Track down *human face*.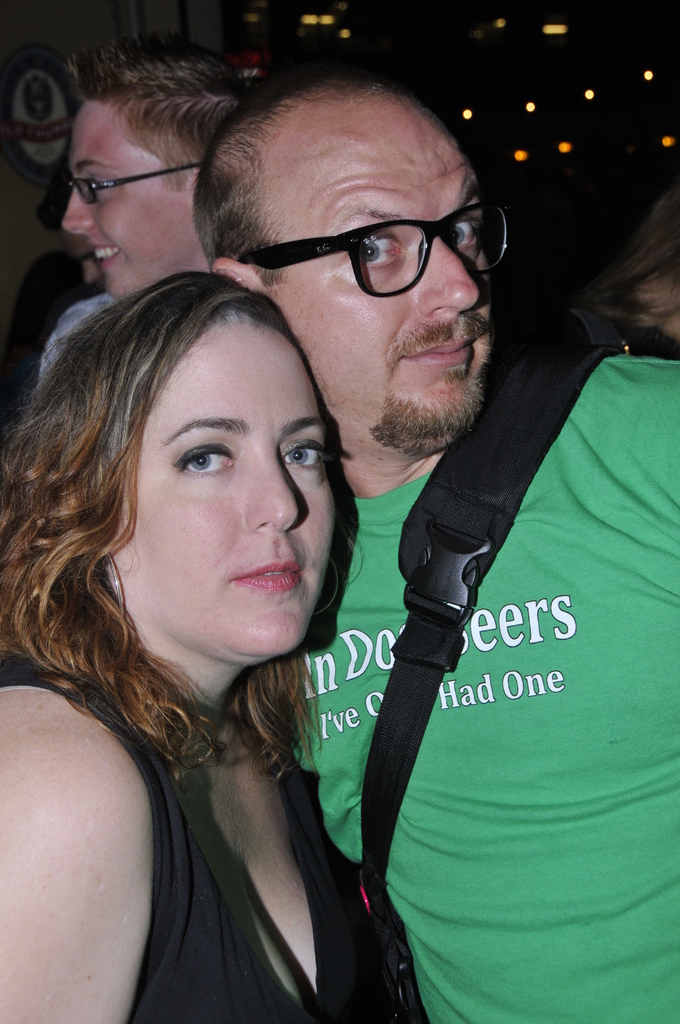
Tracked to (104,317,341,659).
